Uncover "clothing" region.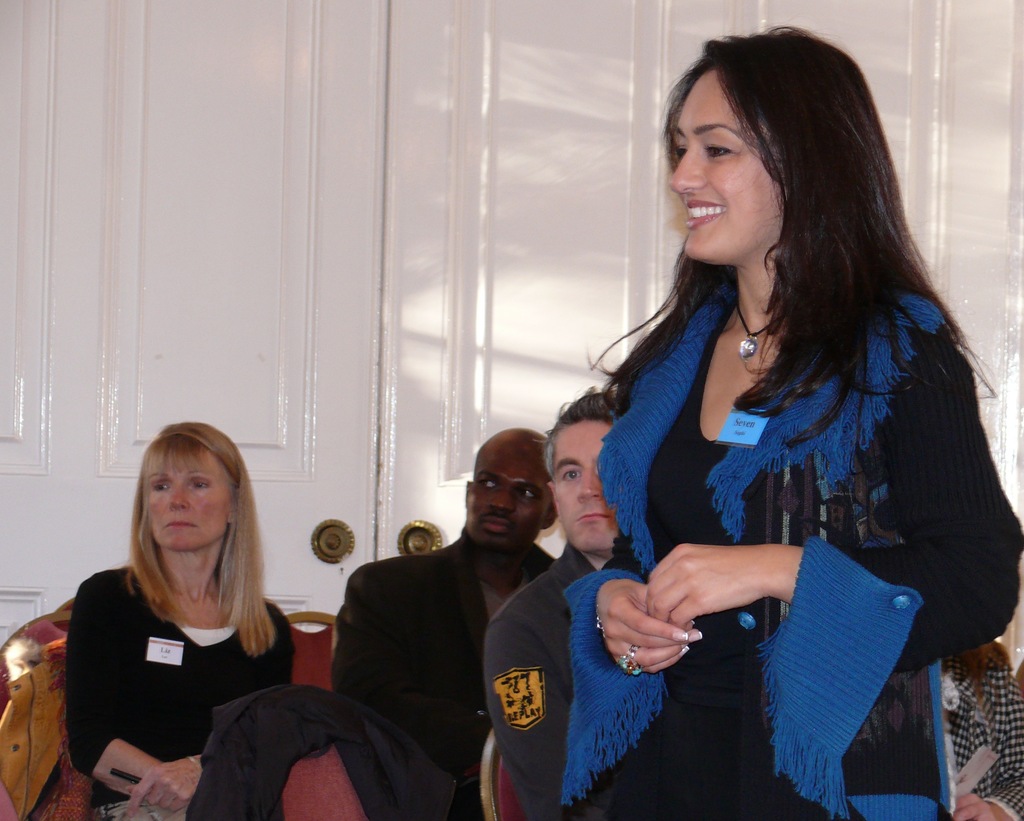
Uncovered: rect(557, 273, 1023, 820).
